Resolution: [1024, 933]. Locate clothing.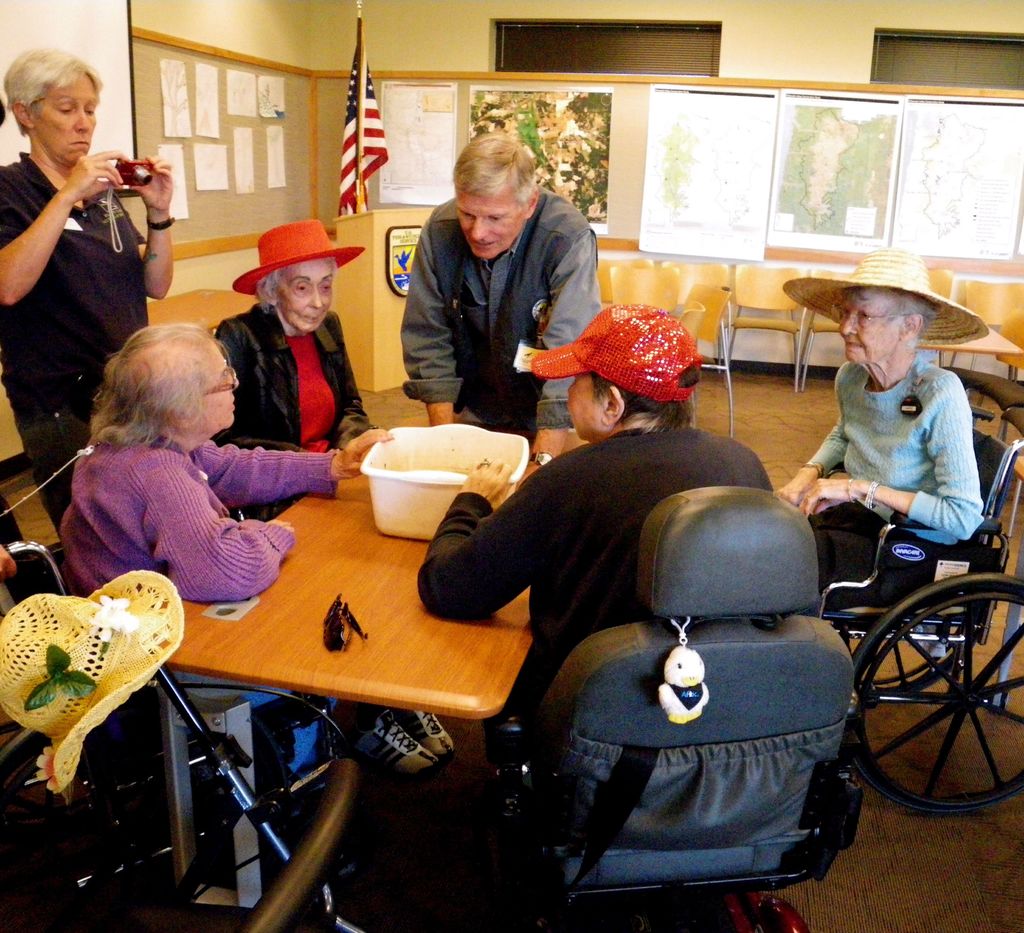
{"x1": 416, "y1": 440, "x2": 776, "y2": 705}.
